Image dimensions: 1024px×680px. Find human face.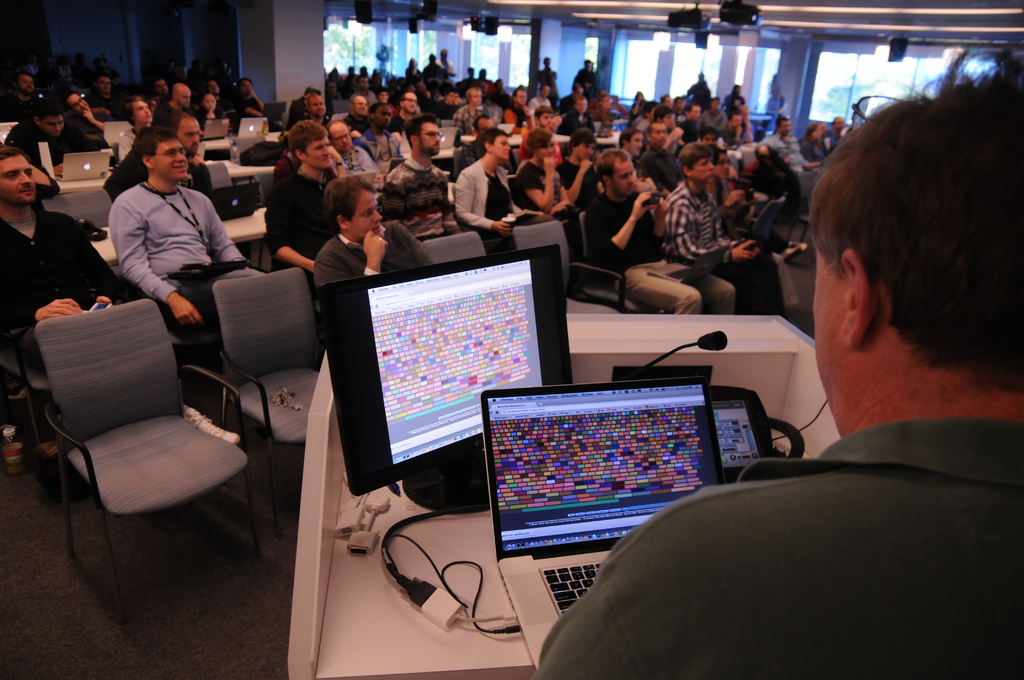
Rect(575, 87, 584, 99).
